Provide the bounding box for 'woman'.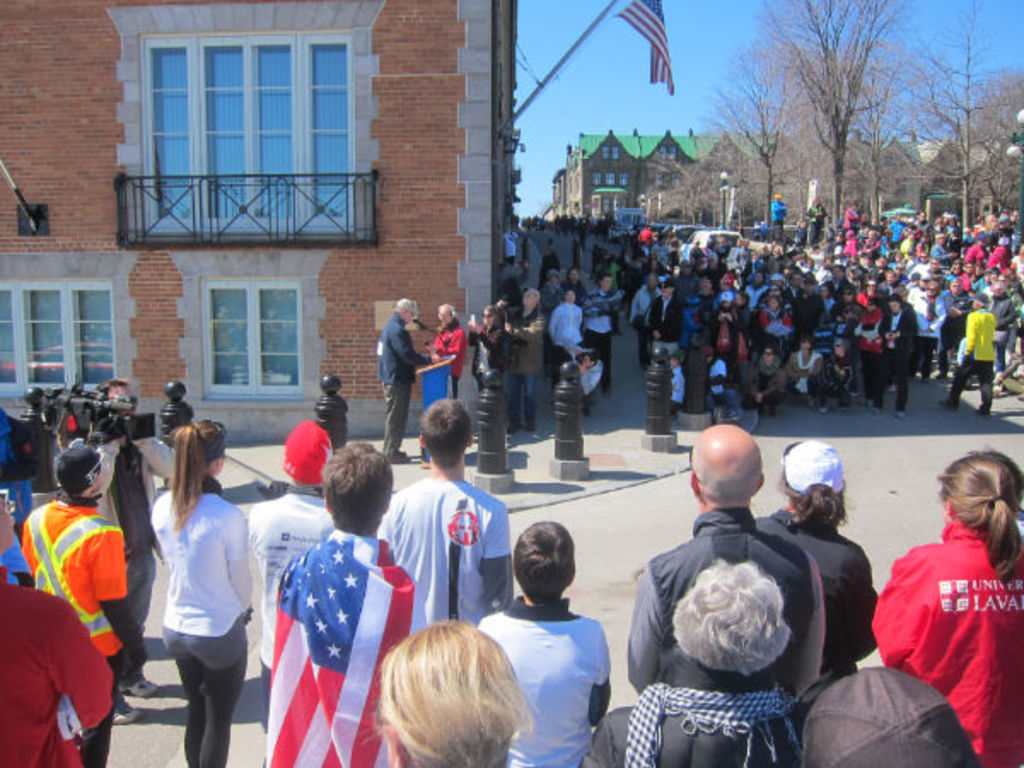
box(710, 290, 739, 362).
